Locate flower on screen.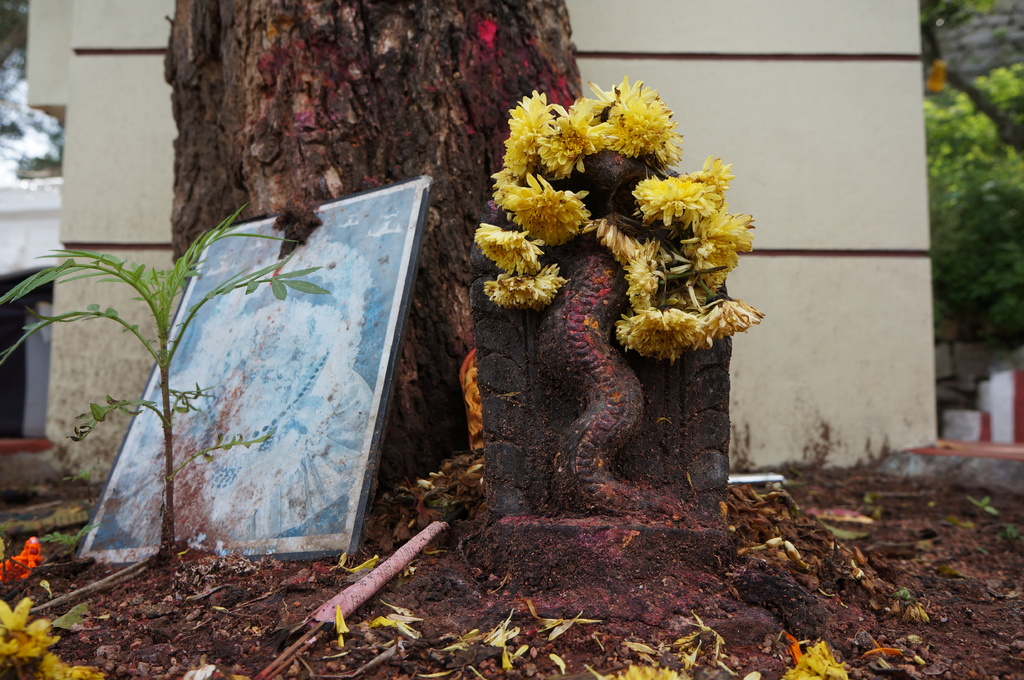
On screen at rect(786, 644, 850, 679).
